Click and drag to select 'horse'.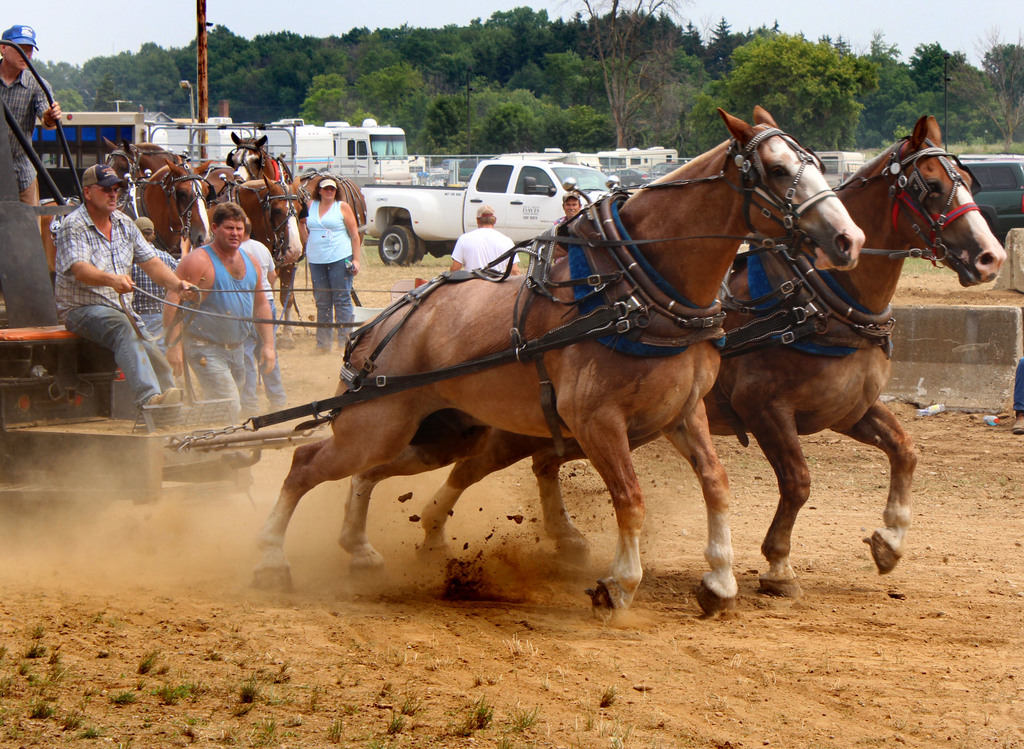
Selection: pyautogui.locateOnScreen(98, 133, 196, 205).
